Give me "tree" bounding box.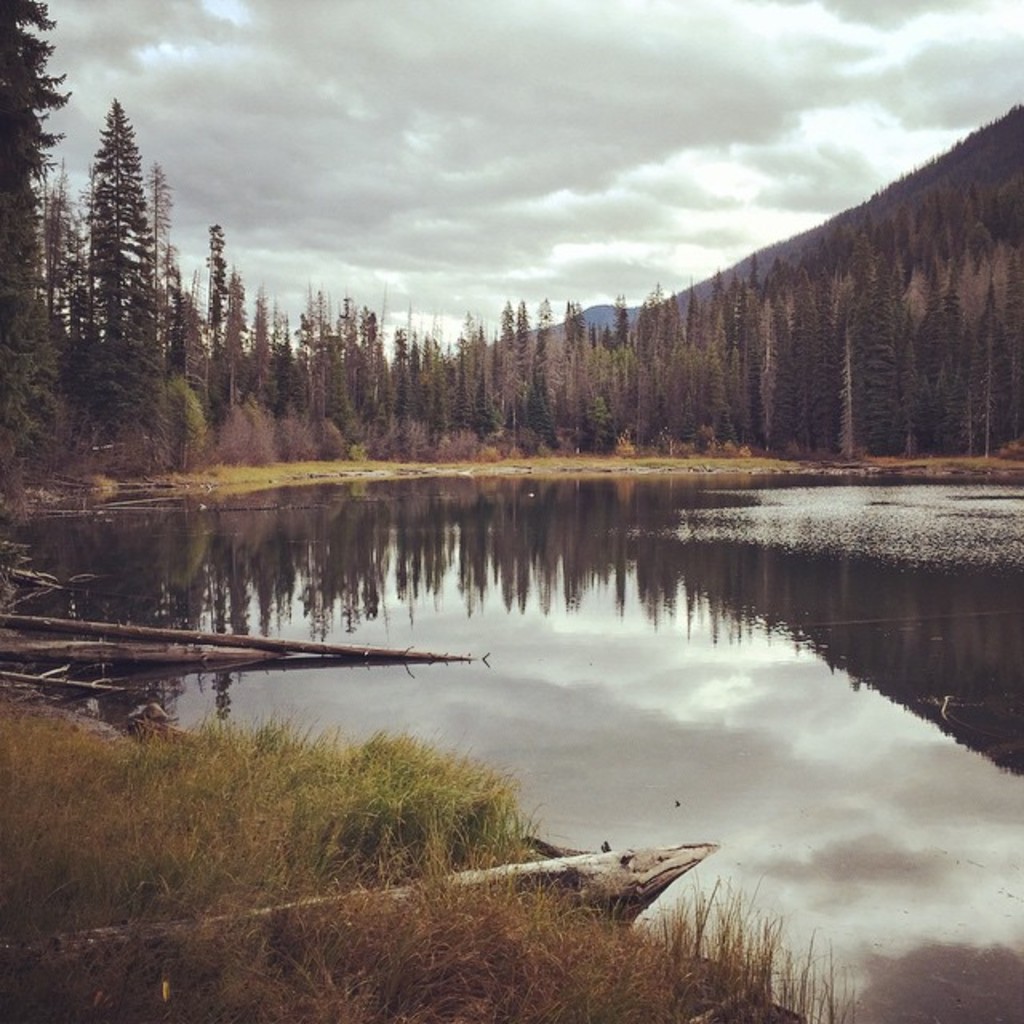
(x1=219, y1=280, x2=248, y2=402).
